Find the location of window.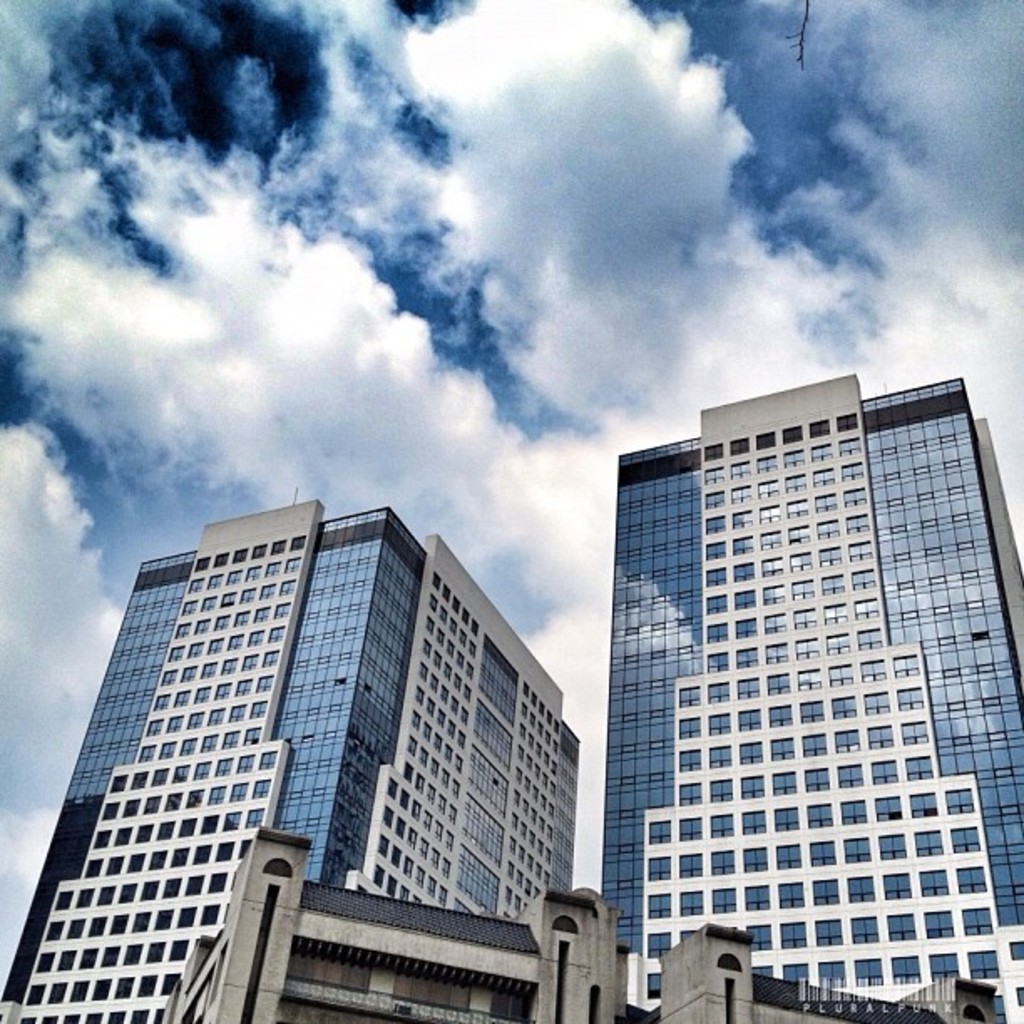
Location: left=914, top=828, right=947, bottom=862.
